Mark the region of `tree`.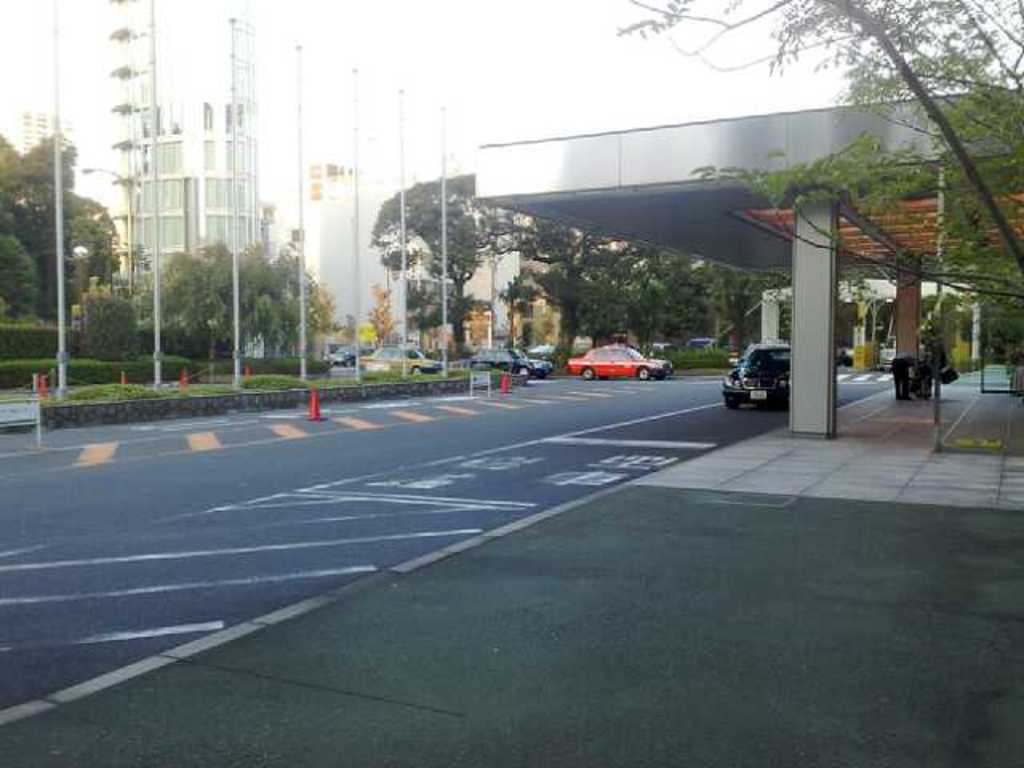
Region: 368/173/499/354.
